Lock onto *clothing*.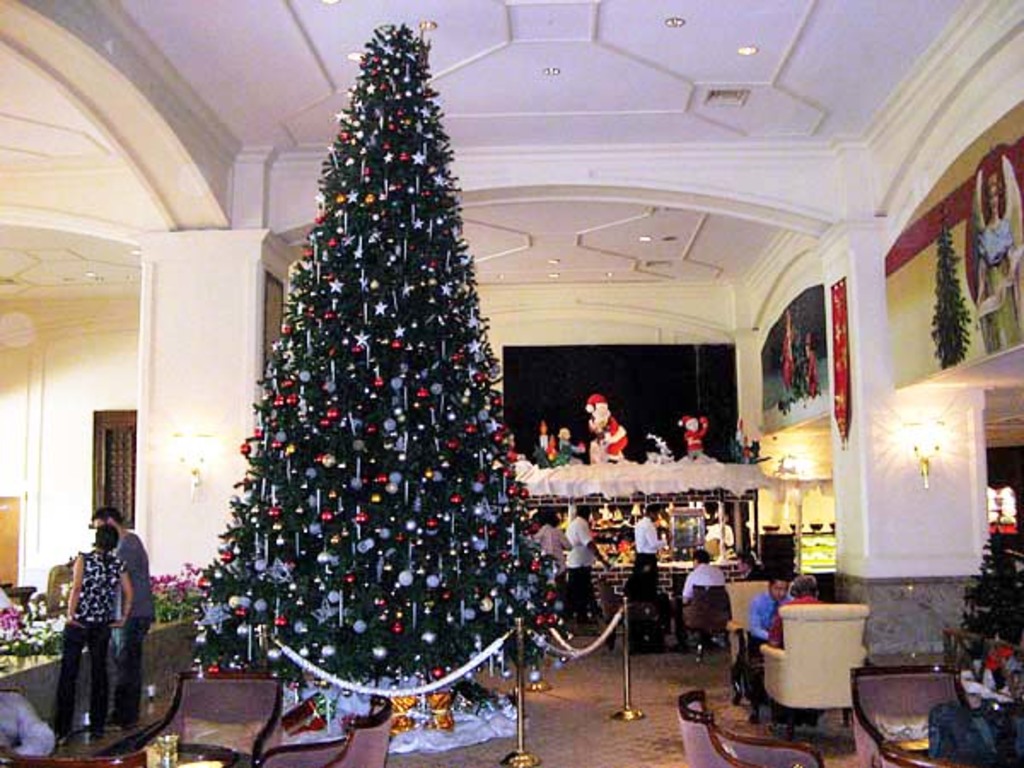
Locked: {"left": 753, "top": 591, "right": 788, "bottom": 643}.
